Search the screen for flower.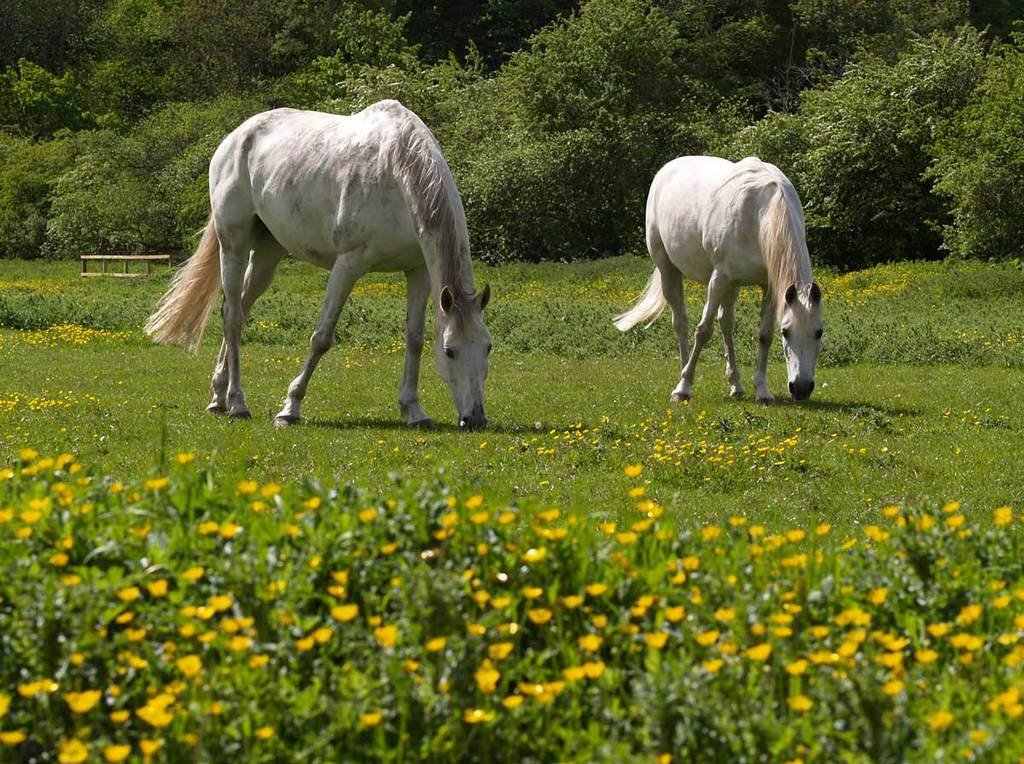
Found at bbox=(991, 504, 1011, 526).
